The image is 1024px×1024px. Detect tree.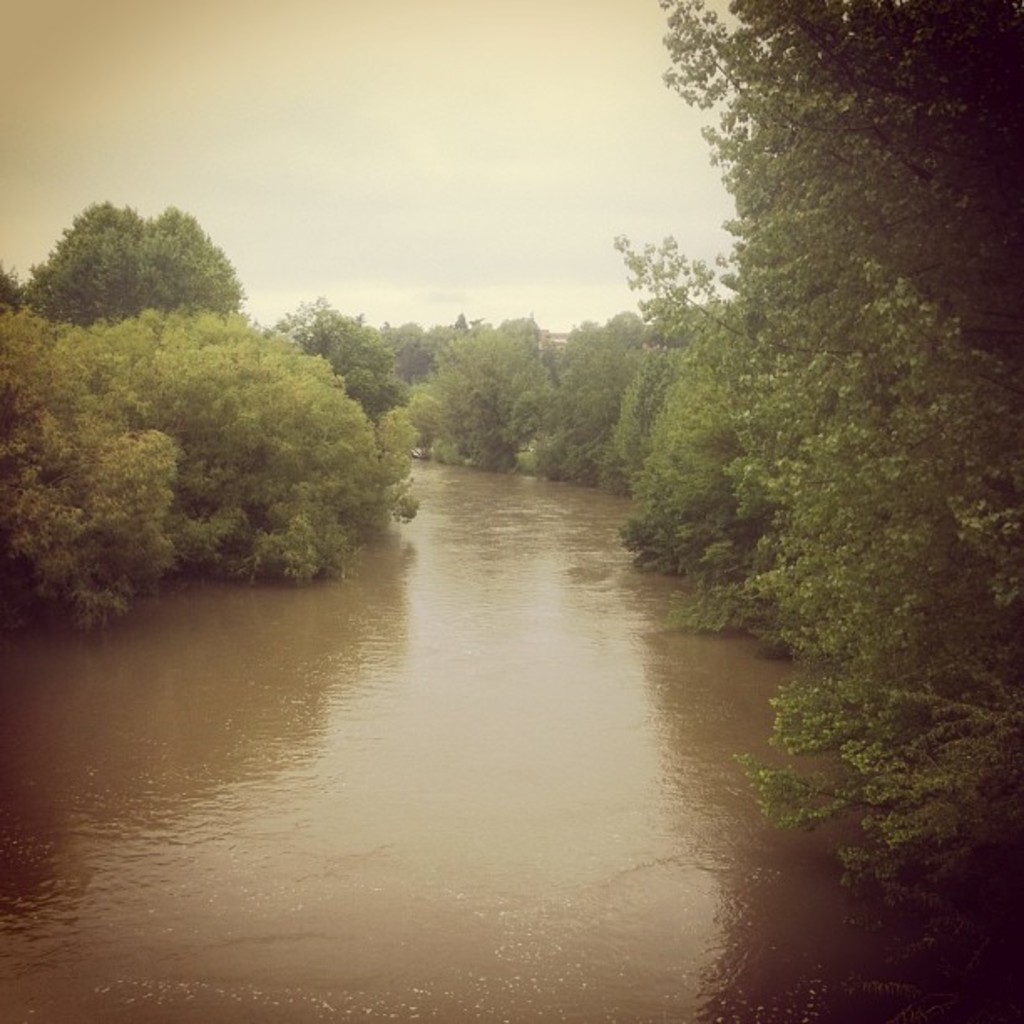
Detection: (0, 331, 176, 611).
